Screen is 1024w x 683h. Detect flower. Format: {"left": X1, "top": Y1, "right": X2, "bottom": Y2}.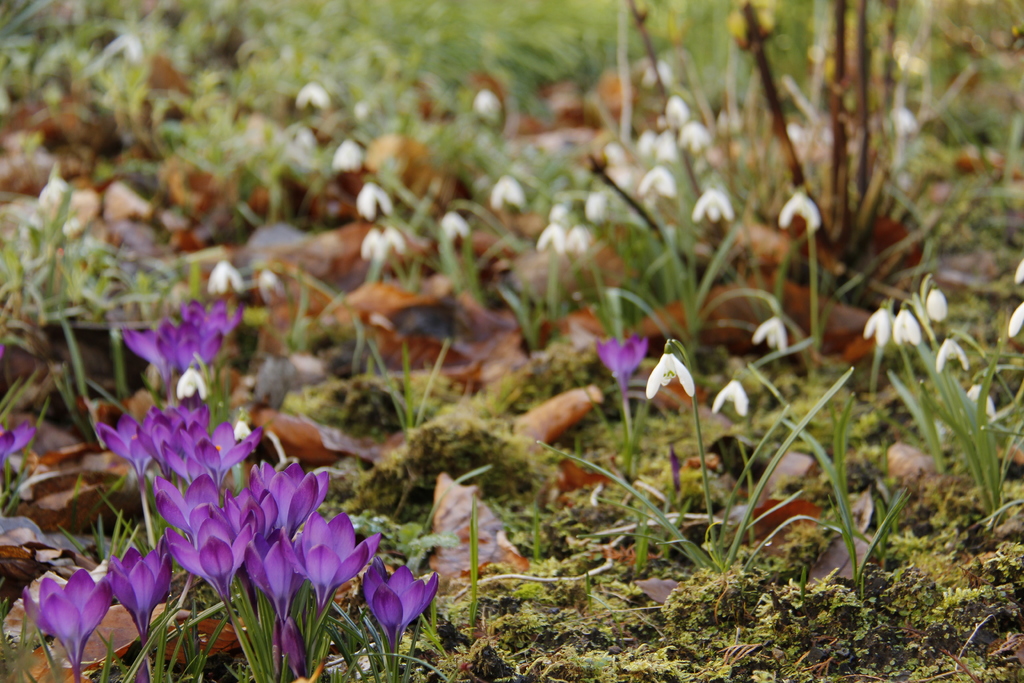
{"left": 563, "top": 223, "right": 595, "bottom": 255}.
